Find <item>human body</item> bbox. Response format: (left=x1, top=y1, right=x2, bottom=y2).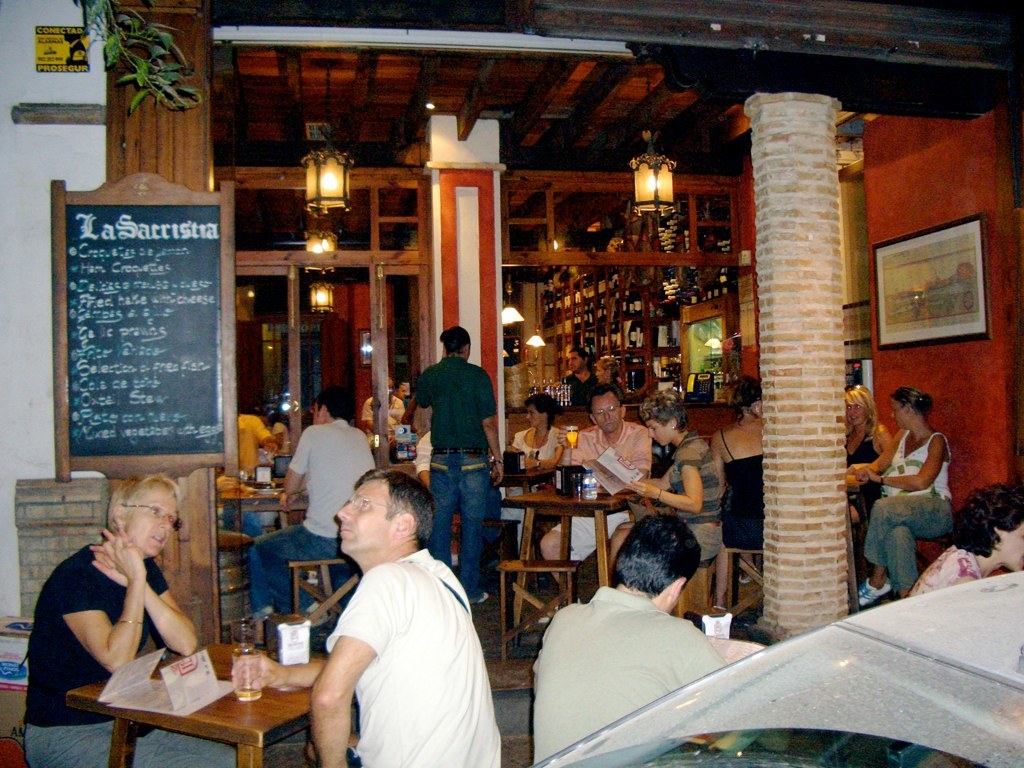
(left=849, top=424, right=954, bottom=599).
